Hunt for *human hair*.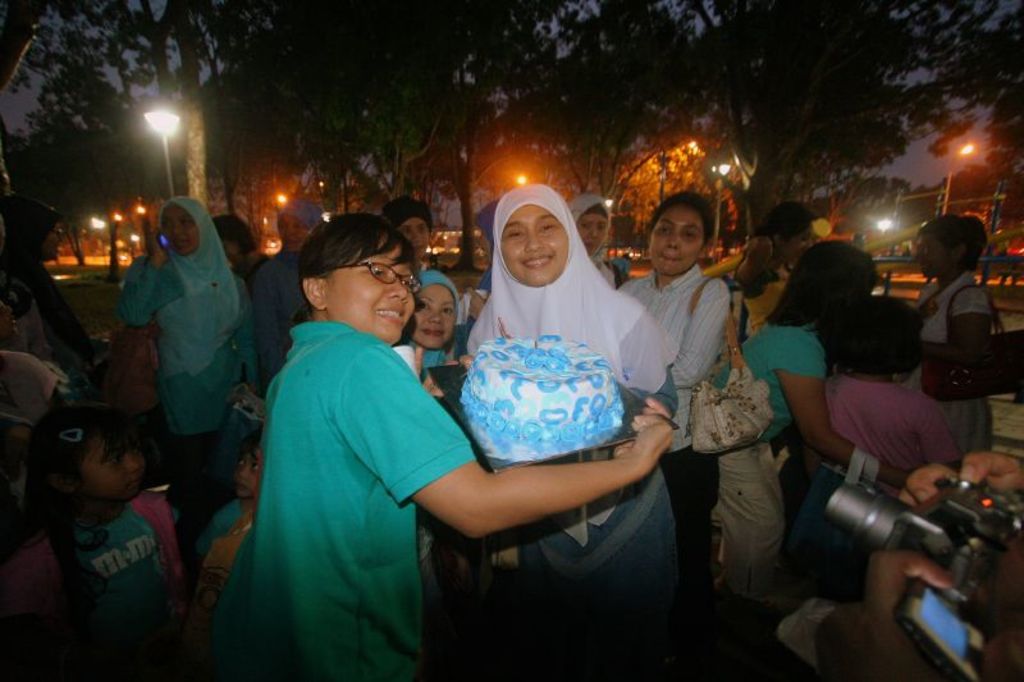
Hunted down at l=918, t=211, r=992, b=267.
